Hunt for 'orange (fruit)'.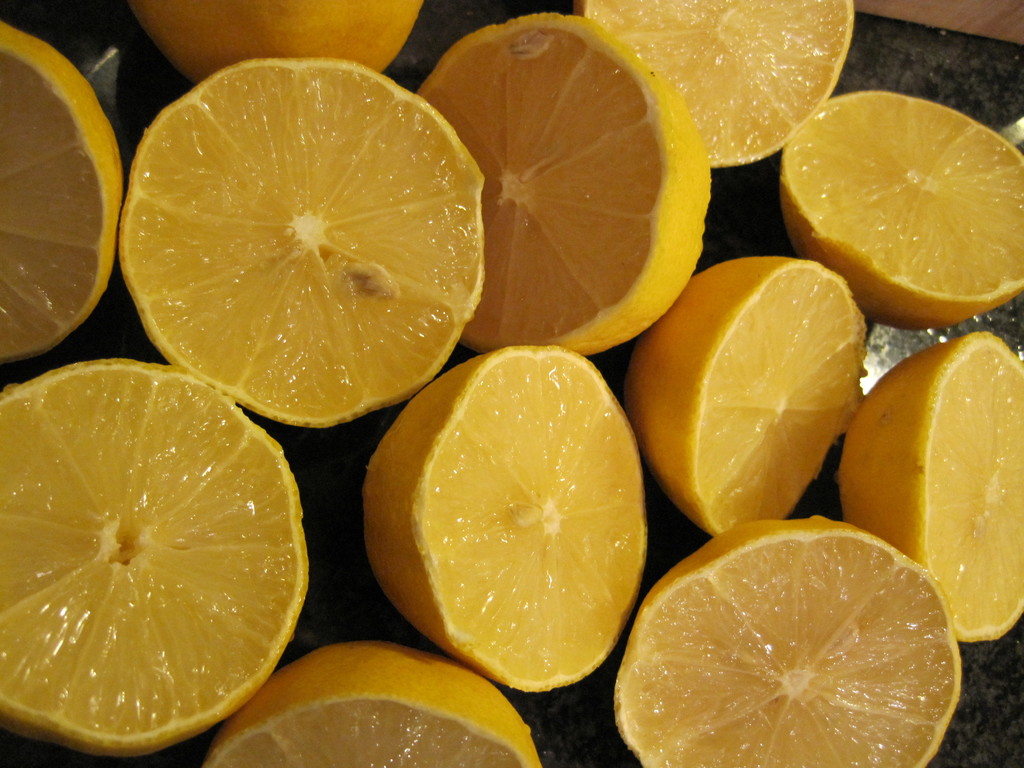
Hunted down at (210,633,538,767).
